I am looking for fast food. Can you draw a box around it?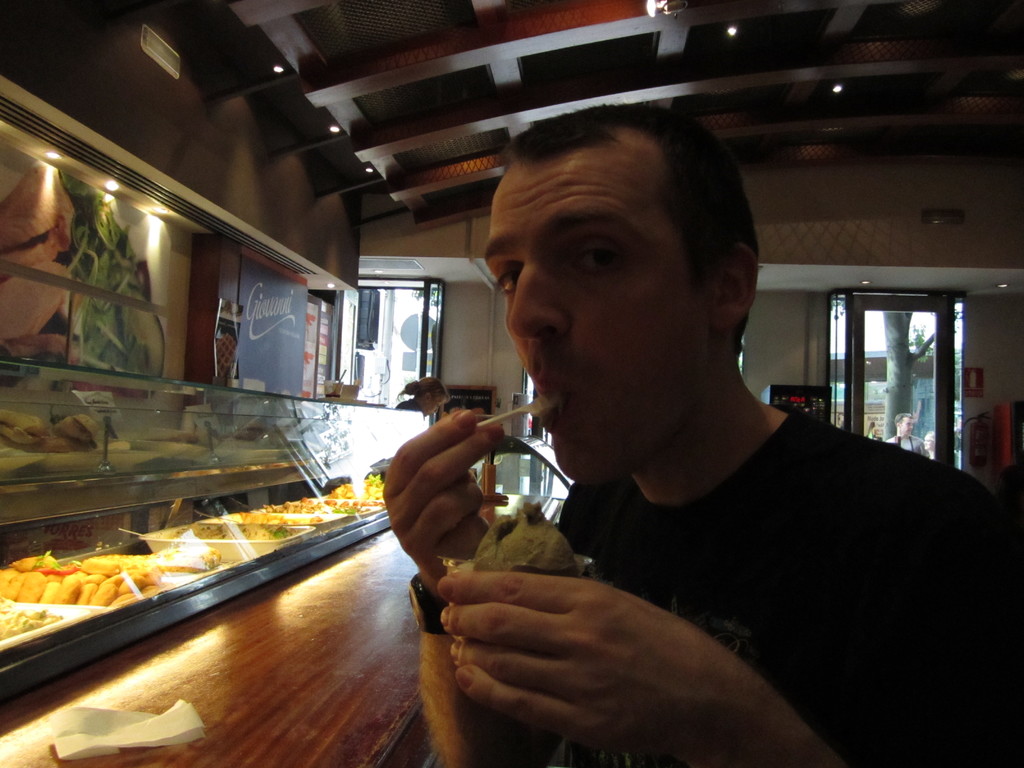
Sure, the bounding box is locate(0, 519, 239, 639).
